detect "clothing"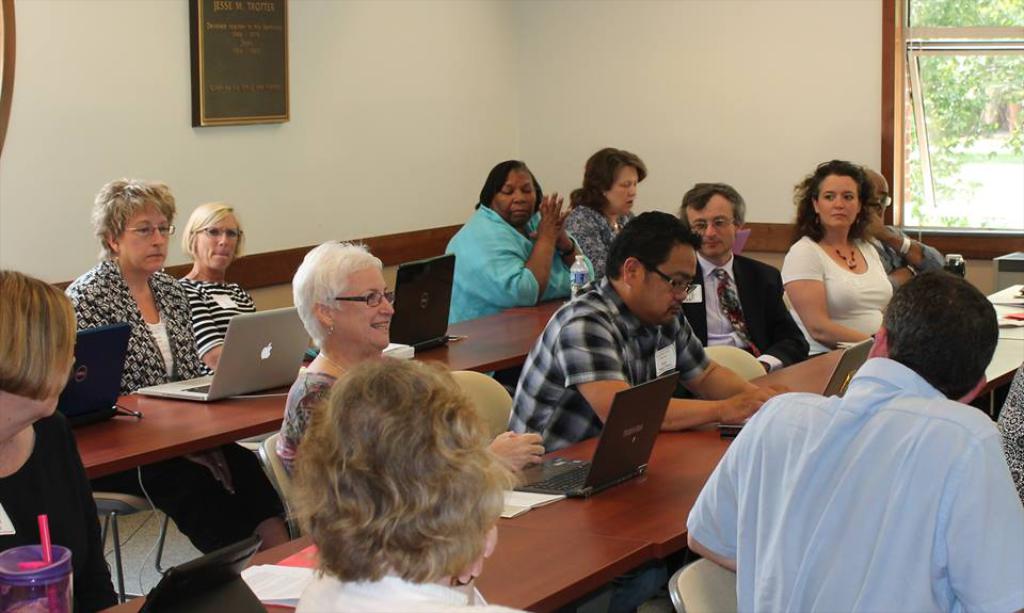
<region>777, 230, 896, 352</region>
